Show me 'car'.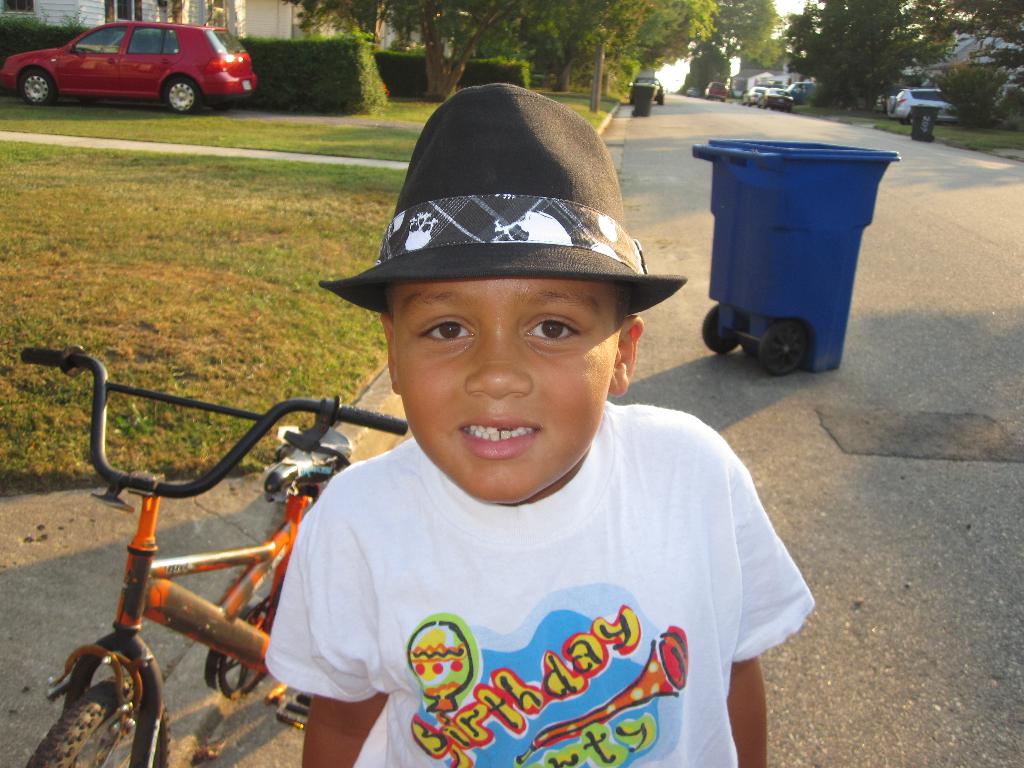
'car' is here: bbox(706, 82, 726, 98).
